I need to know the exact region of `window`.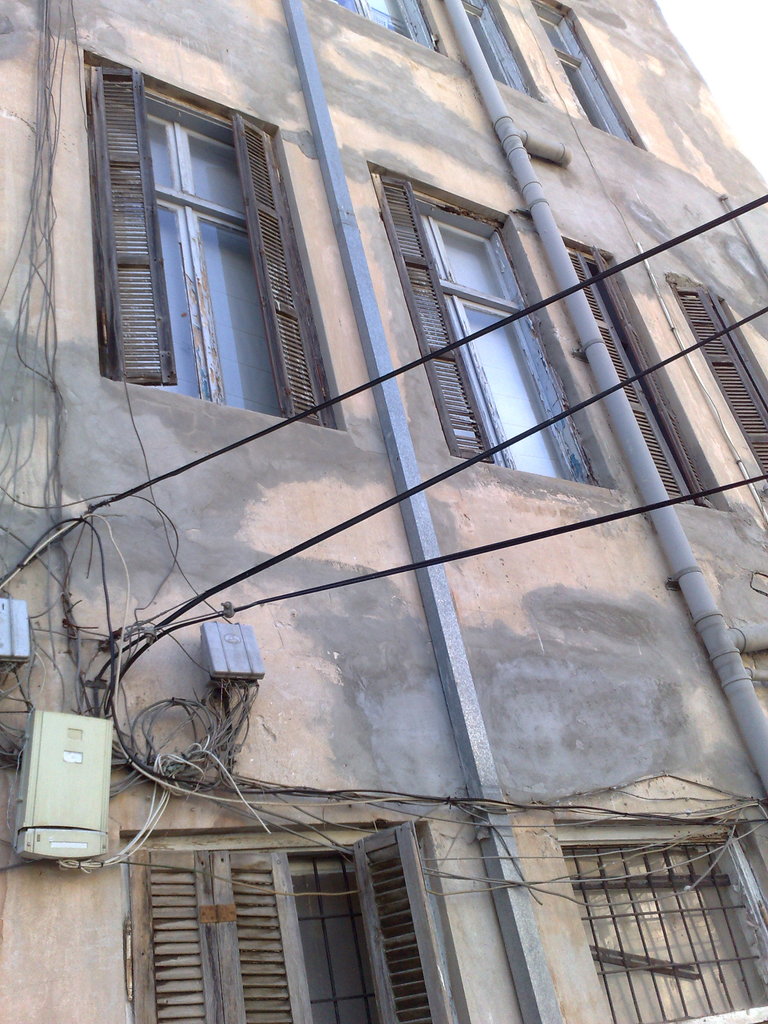
Region: (left=564, top=249, right=710, bottom=509).
